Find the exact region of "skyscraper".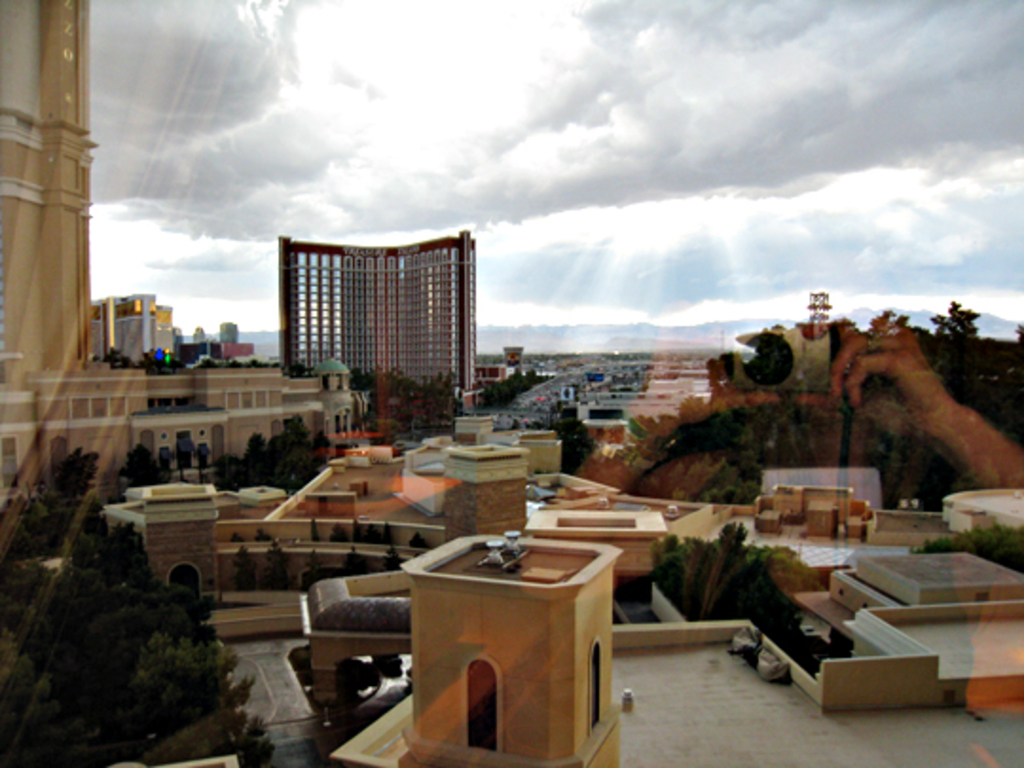
Exact region: <bbox>277, 228, 478, 411</bbox>.
